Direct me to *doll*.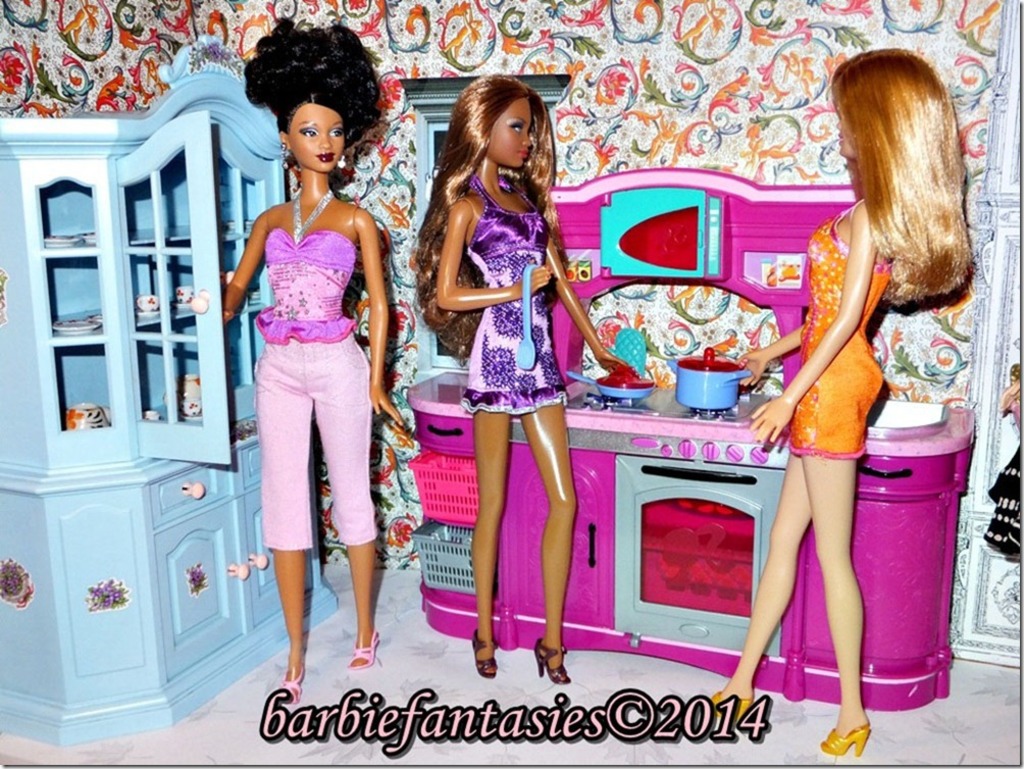
Direction: [left=705, top=45, right=981, bottom=761].
